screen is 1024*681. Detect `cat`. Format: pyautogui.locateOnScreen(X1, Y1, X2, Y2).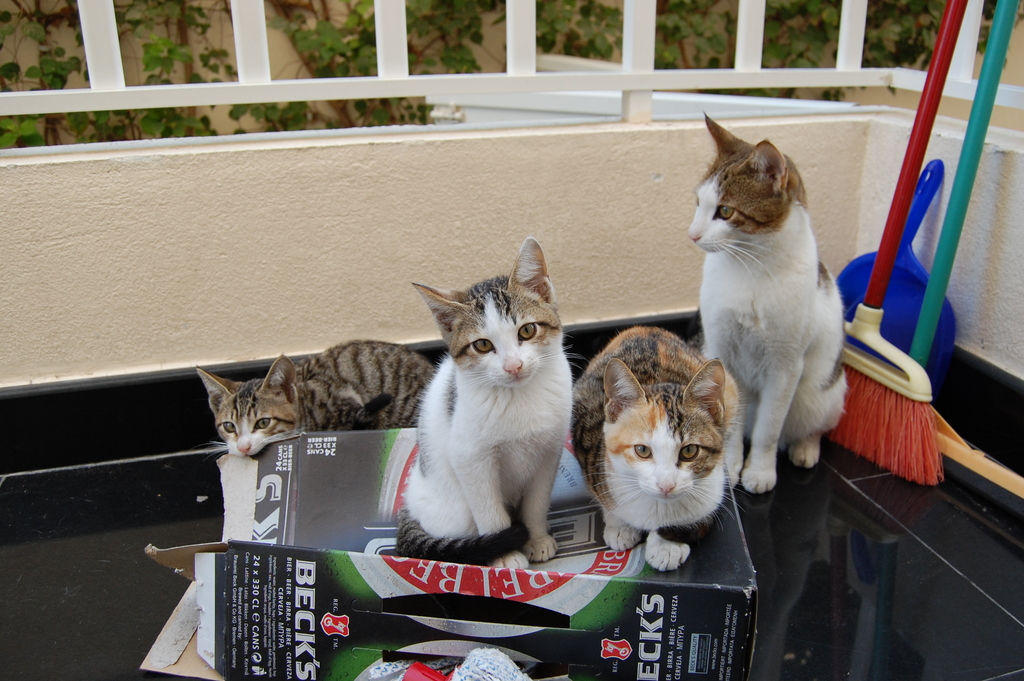
pyautogui.locateOnScreen(684, 112, 851, 493).
